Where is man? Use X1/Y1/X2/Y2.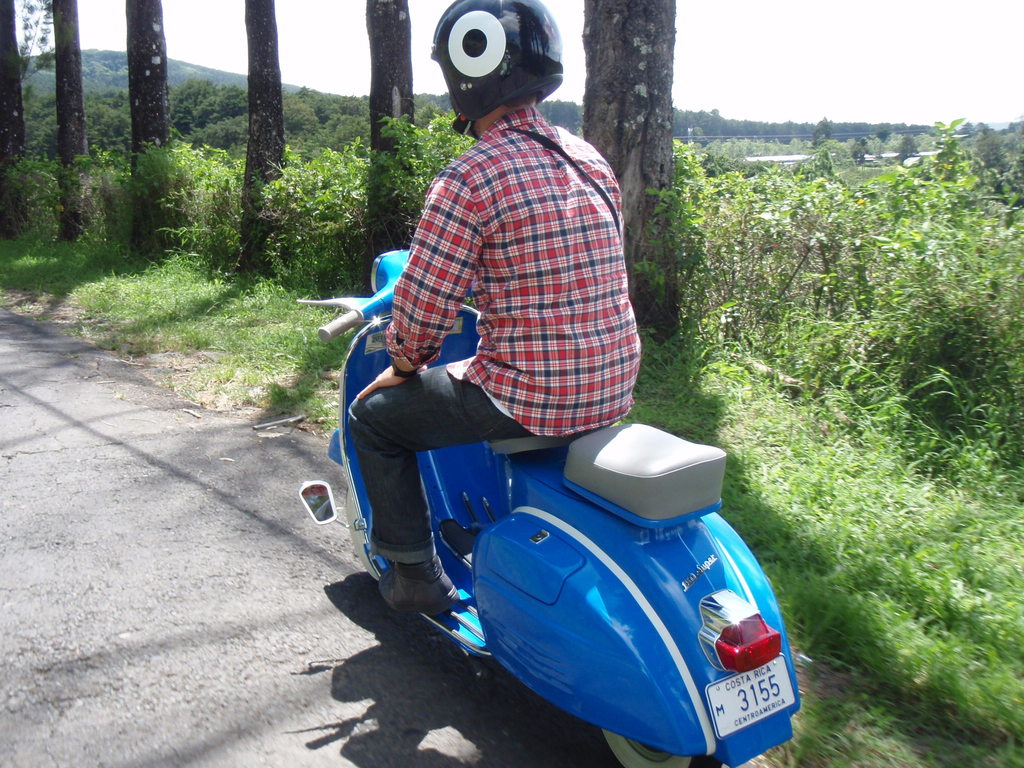
334/32/666/588.
